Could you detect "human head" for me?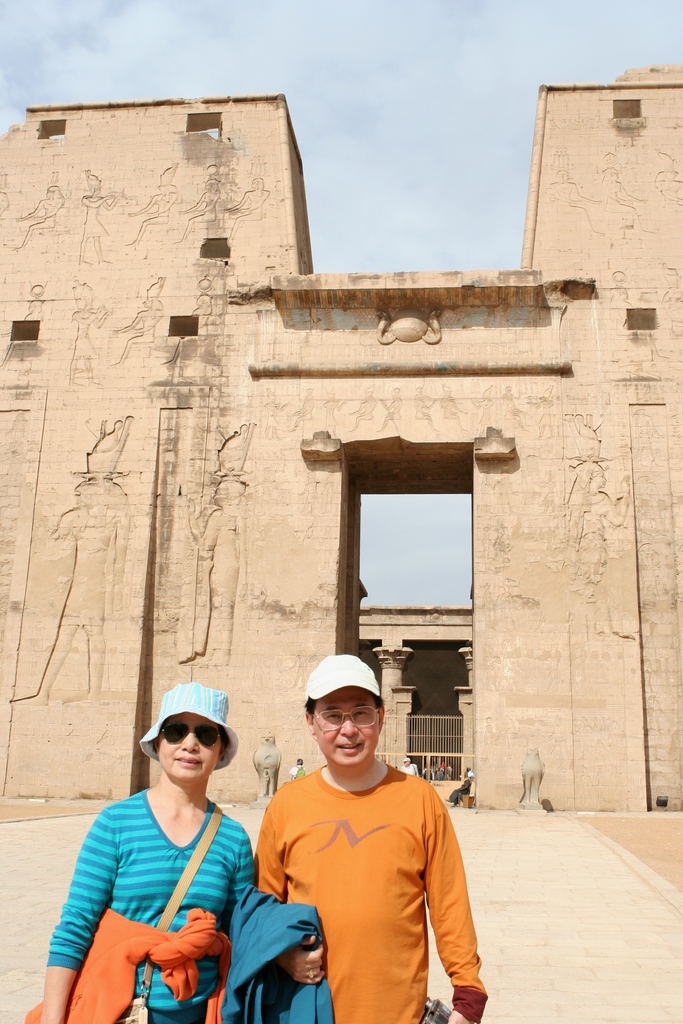
Detection result: box(404, 755, 411, 767).
